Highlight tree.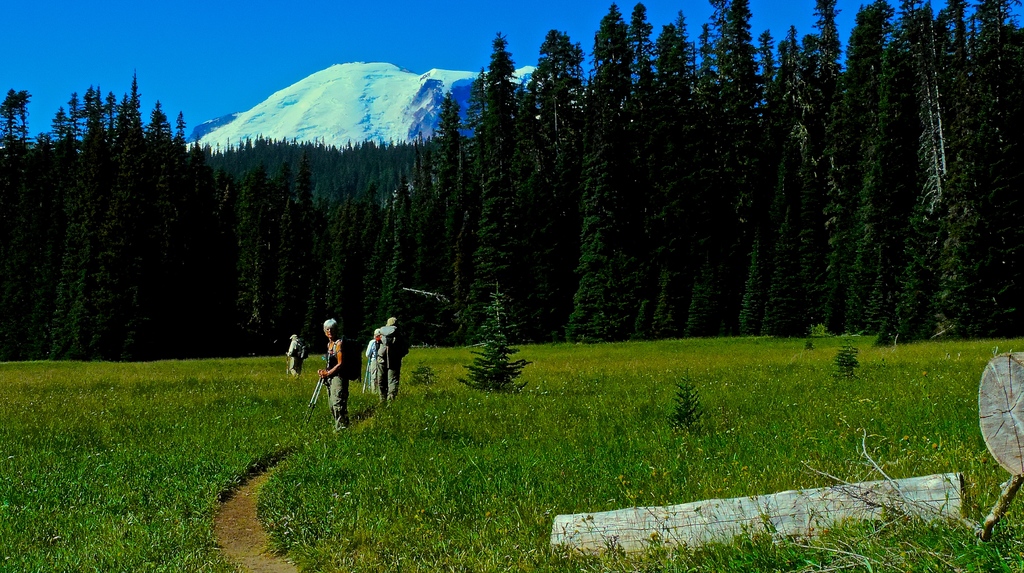
Highlighted region: <region>351, 209, 387, 357</region>.
